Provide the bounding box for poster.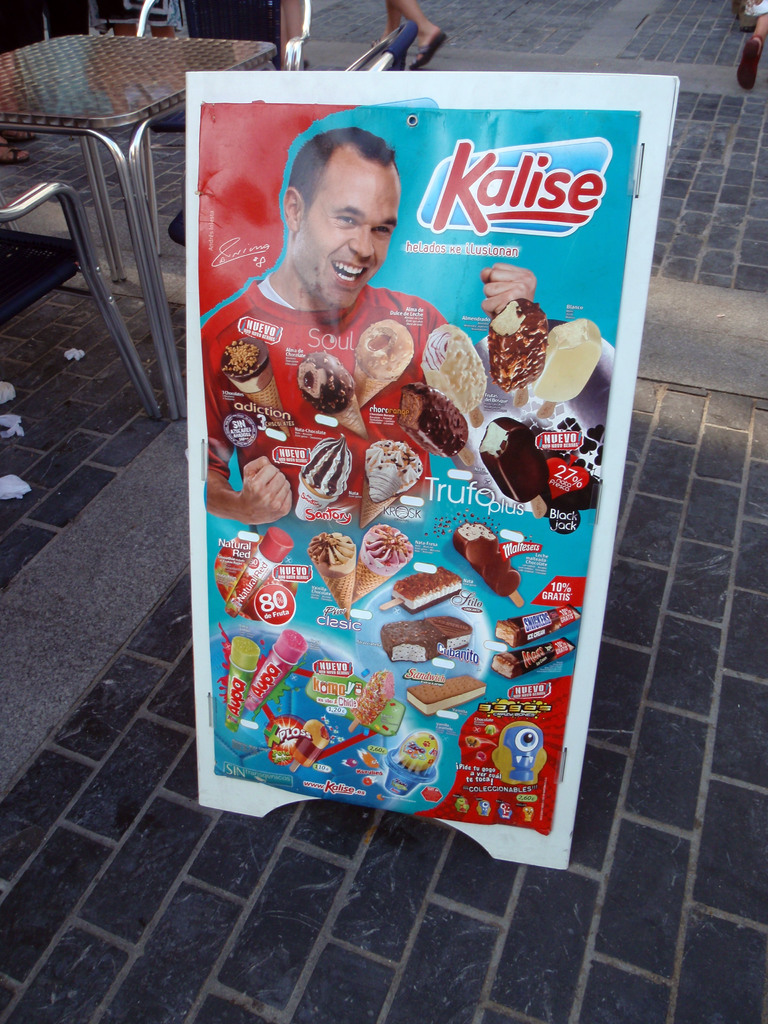
Rect(188, 73, 681, 872).
